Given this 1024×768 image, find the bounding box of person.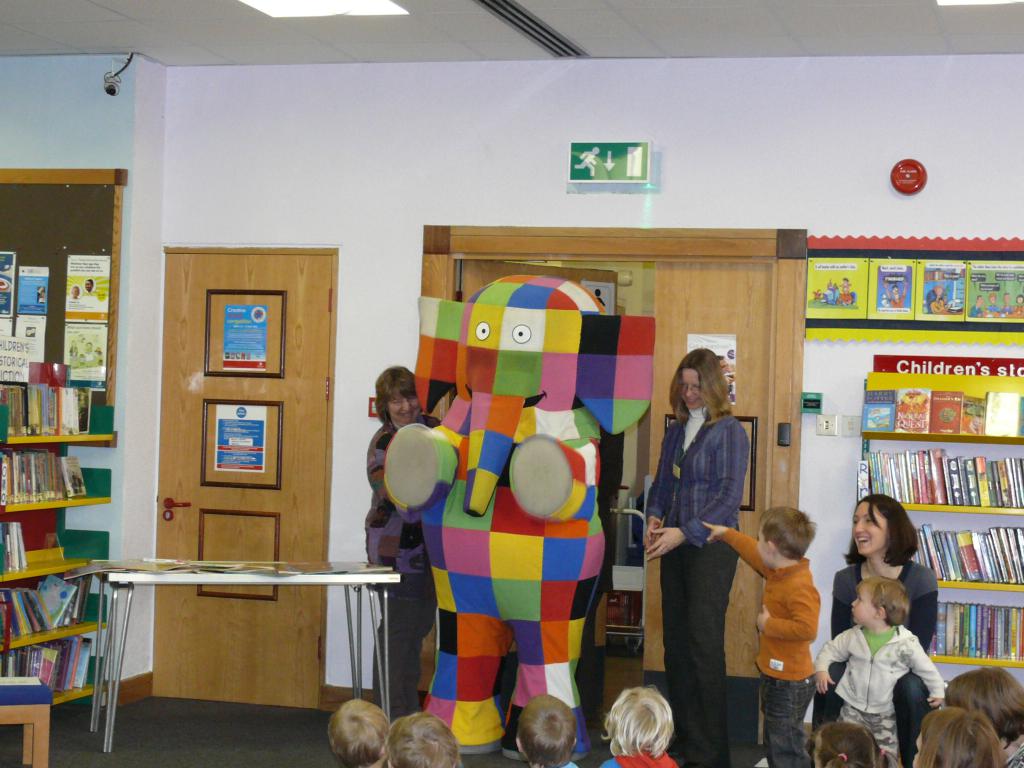
box(502, 698, 582, 764).
